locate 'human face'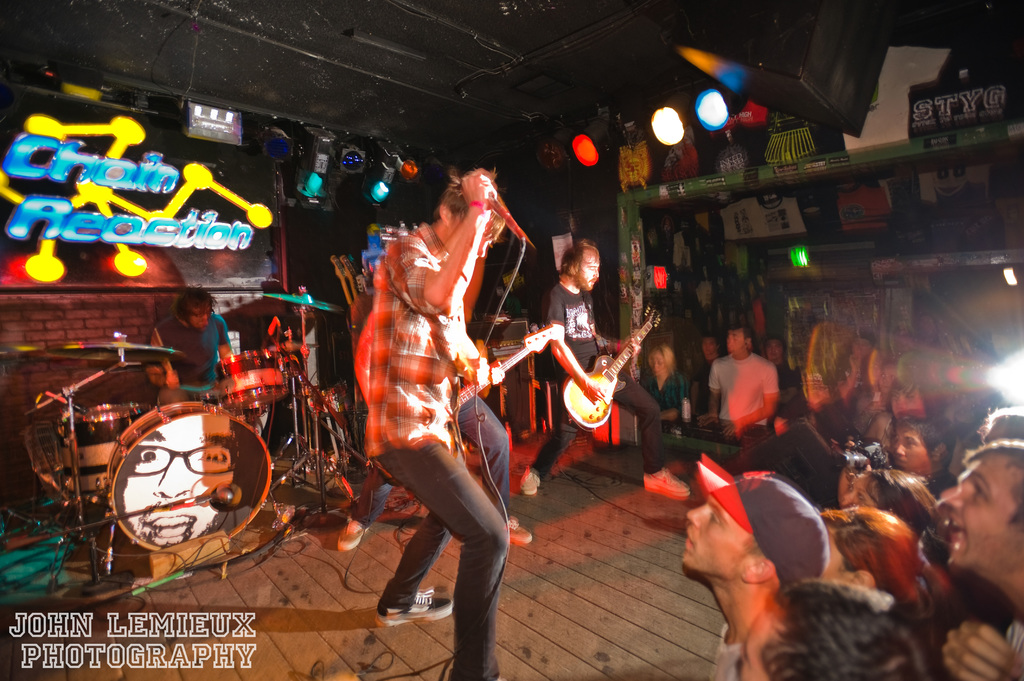
[123,413,233,544]
